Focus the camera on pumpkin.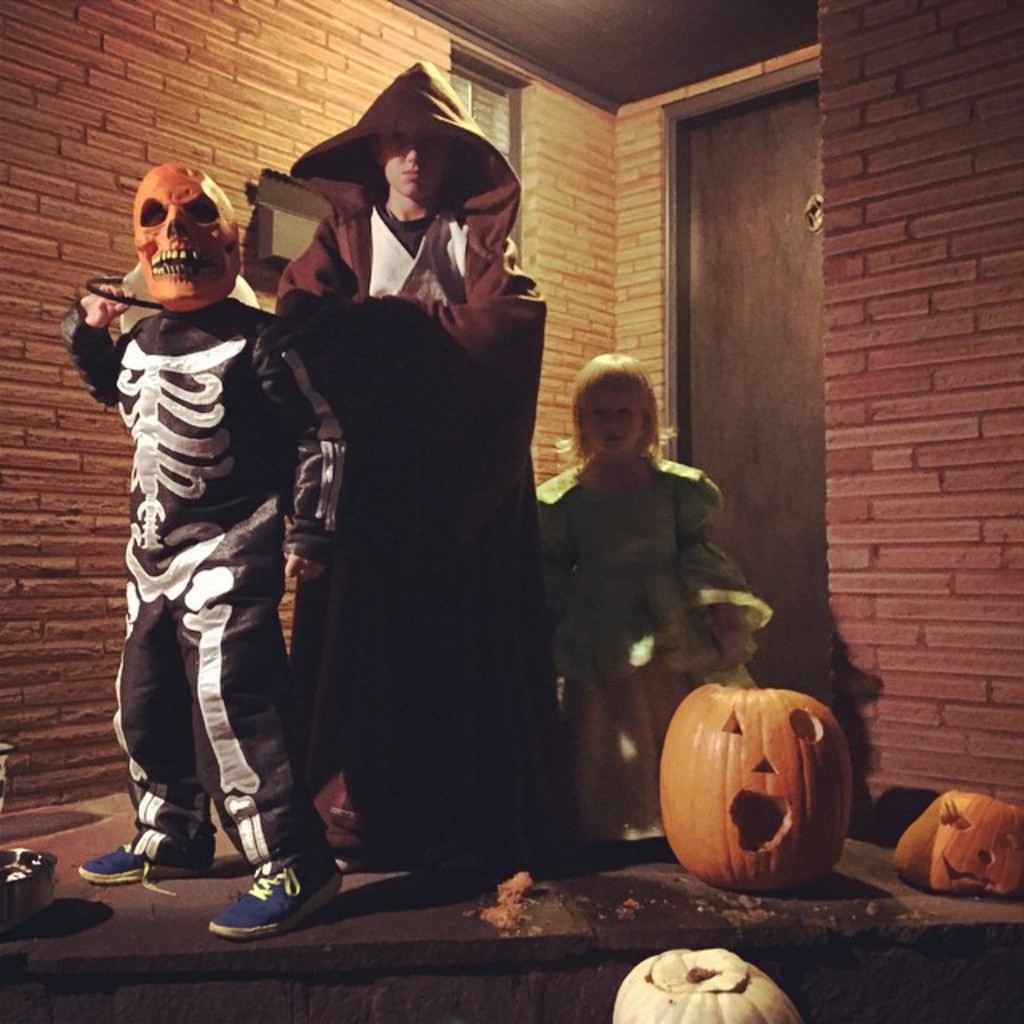
Focus region: bbox(658, 675, 851, 888).
